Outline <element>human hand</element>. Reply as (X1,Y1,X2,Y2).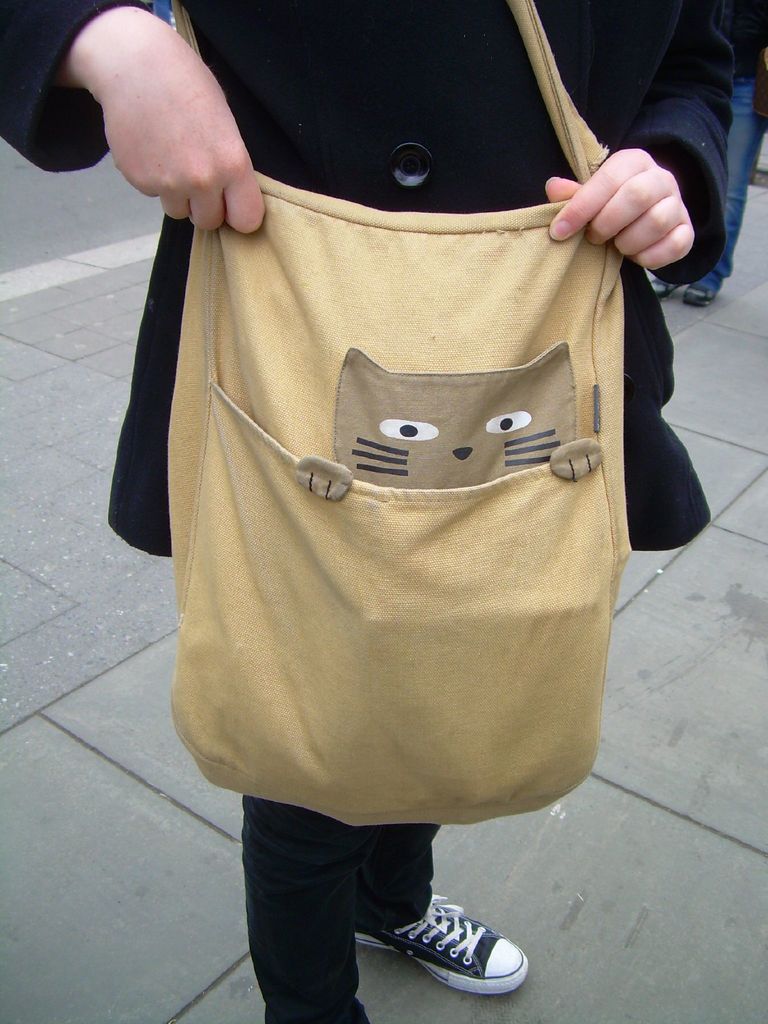
(69,22,271,234).
